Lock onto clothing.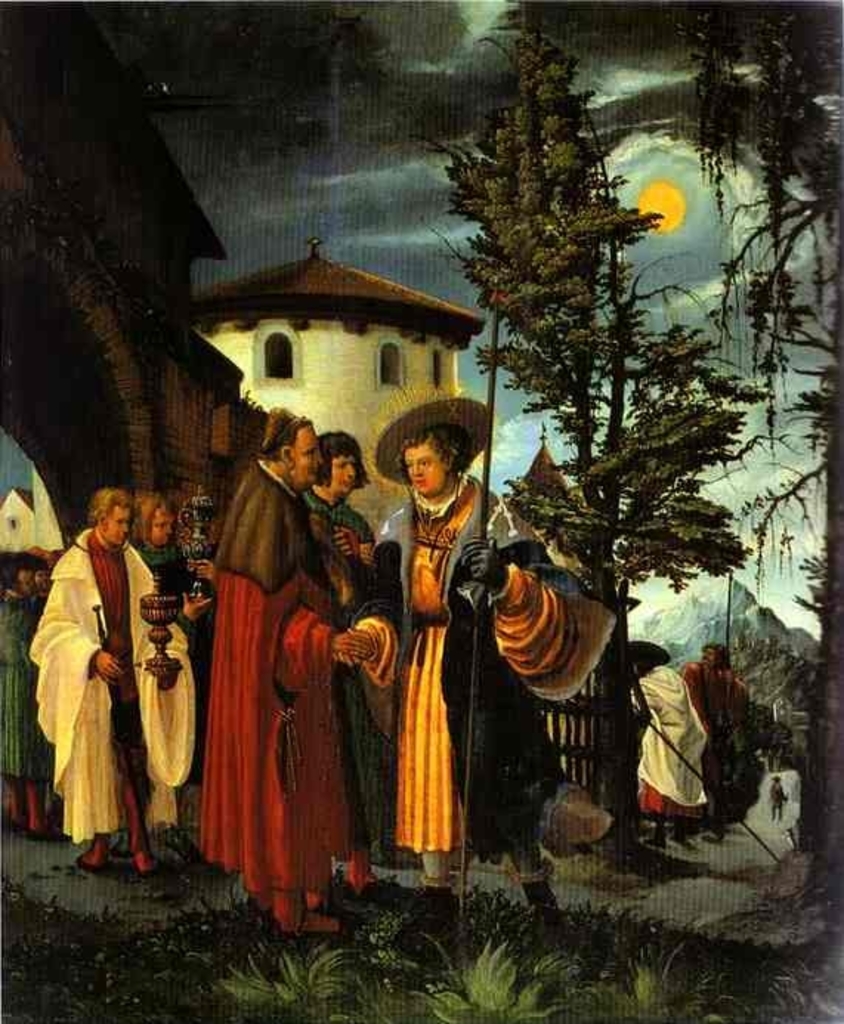
Locked: BBox(359, 460, 603, 864).
